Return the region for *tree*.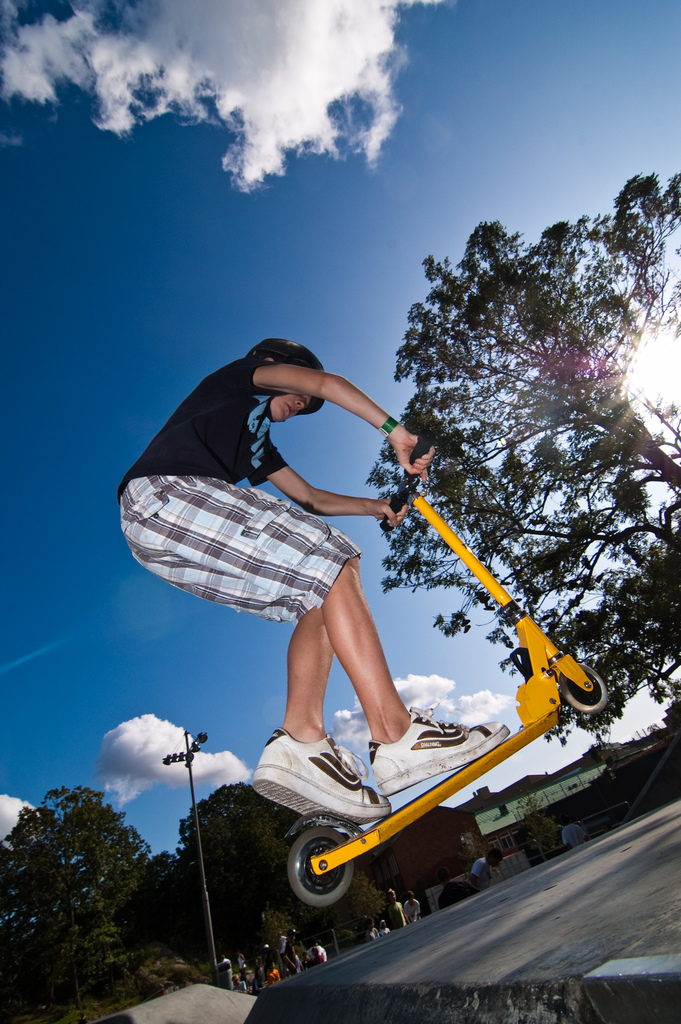
[x1=175, y1=770, x2=399, y2=929].
